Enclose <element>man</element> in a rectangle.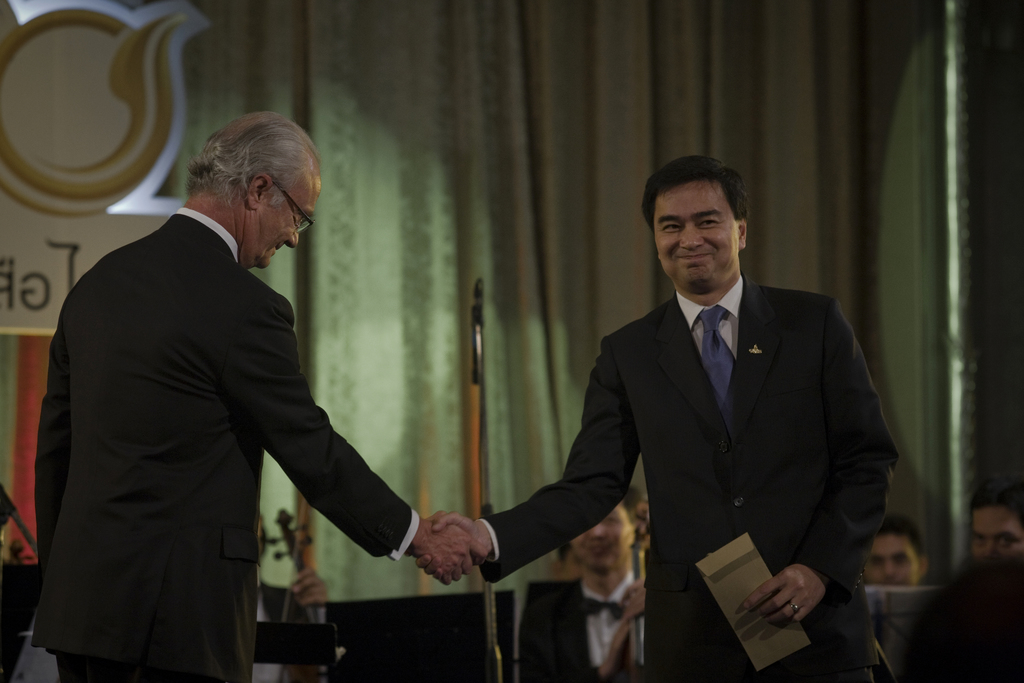
<box>514,492,652,682</box>.
